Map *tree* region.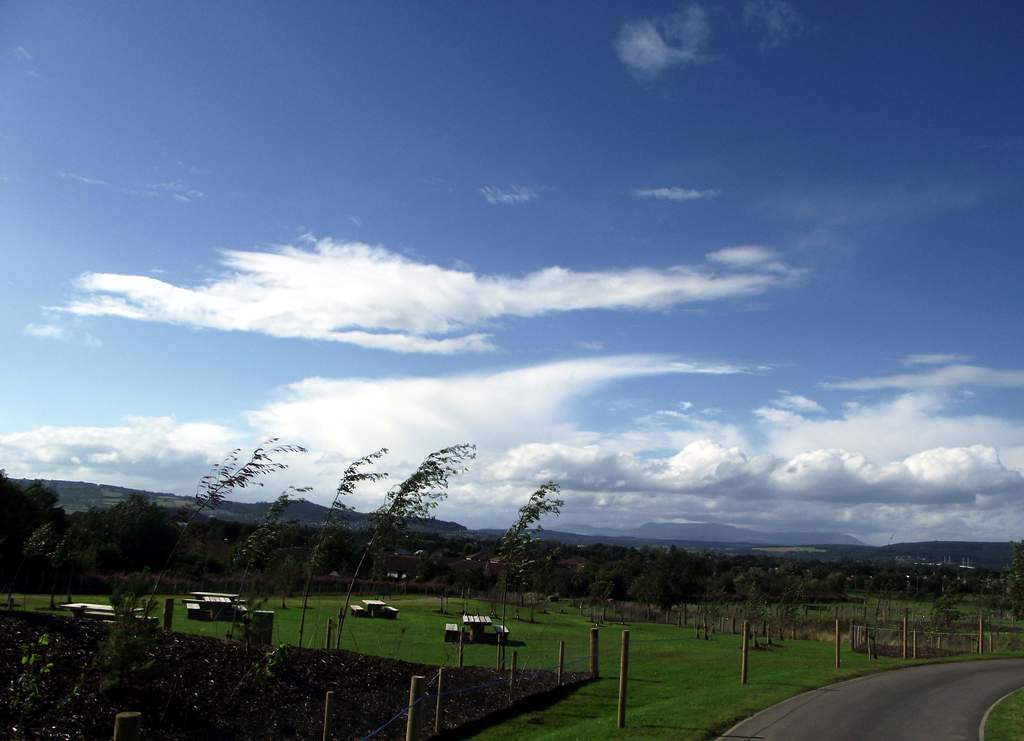
Mapped to (left=138, top=434, right=309, bottom=632).
